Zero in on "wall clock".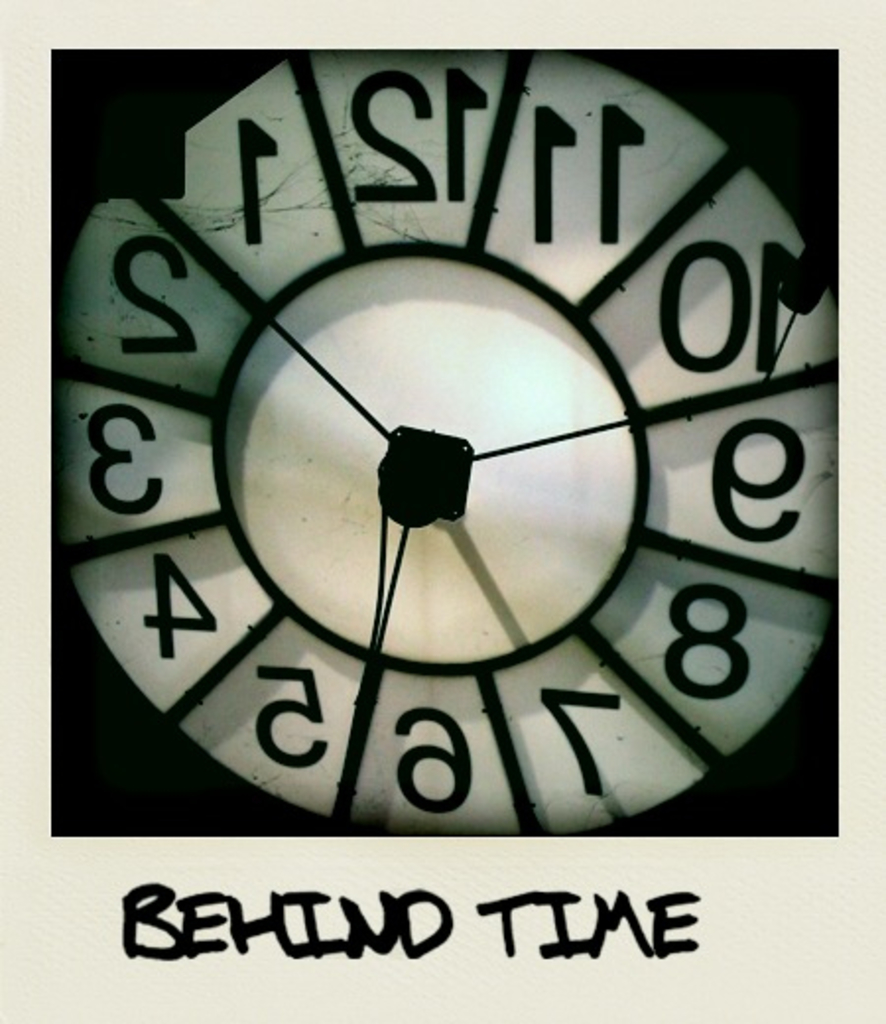
Zeroed in: <region>47, 35, 837, 841</region>.
